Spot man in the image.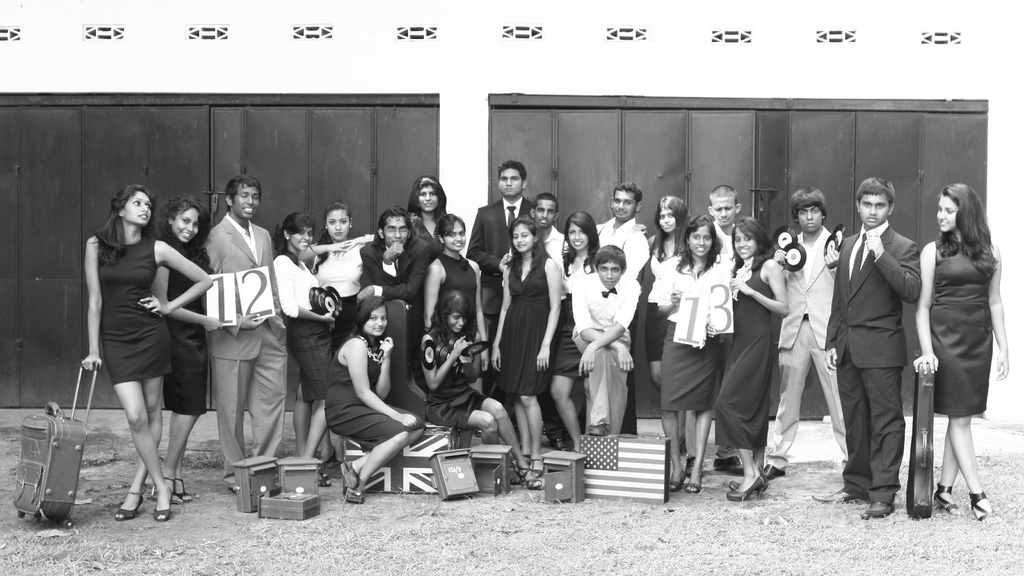
man found at Rect(761, 185, 845, 486).
